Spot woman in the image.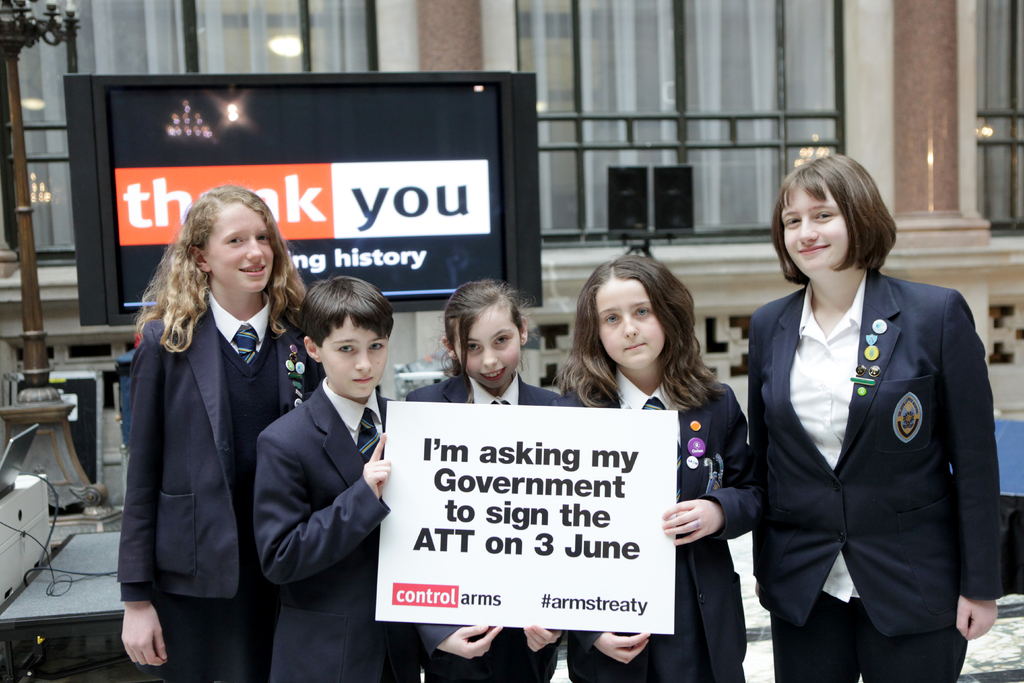
woman found at [x1=104, y1=182, x2=329, y2=682].
